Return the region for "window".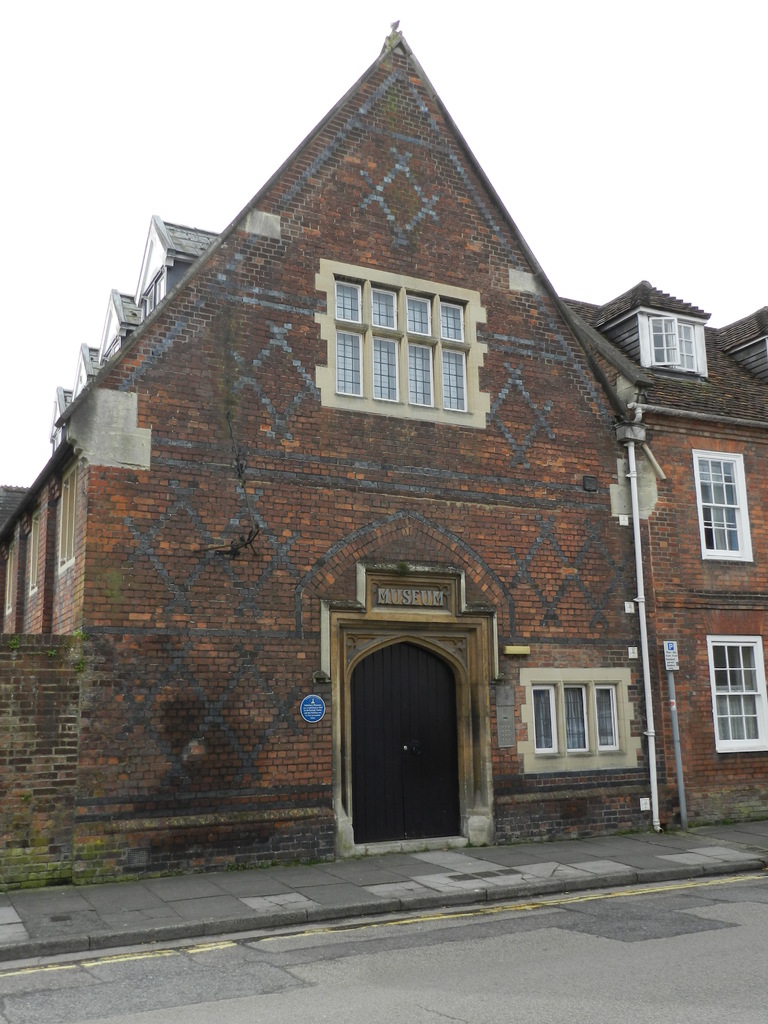
58, 459, 79, 571.
